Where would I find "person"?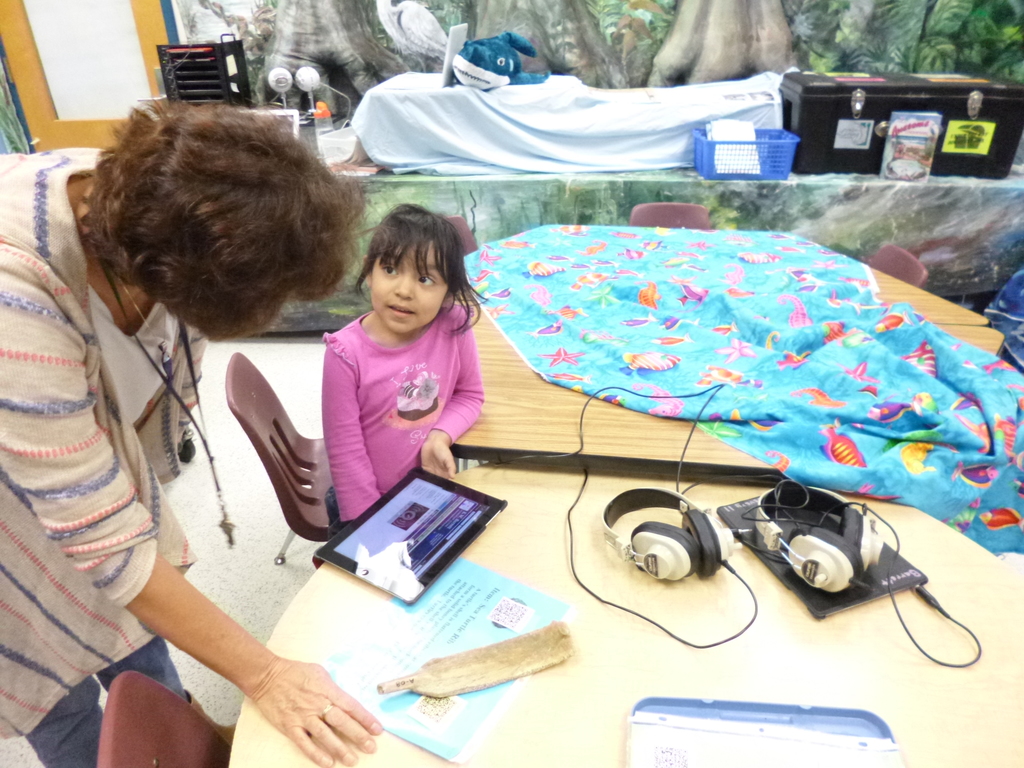
At box=[322, 199, 484, 535].
